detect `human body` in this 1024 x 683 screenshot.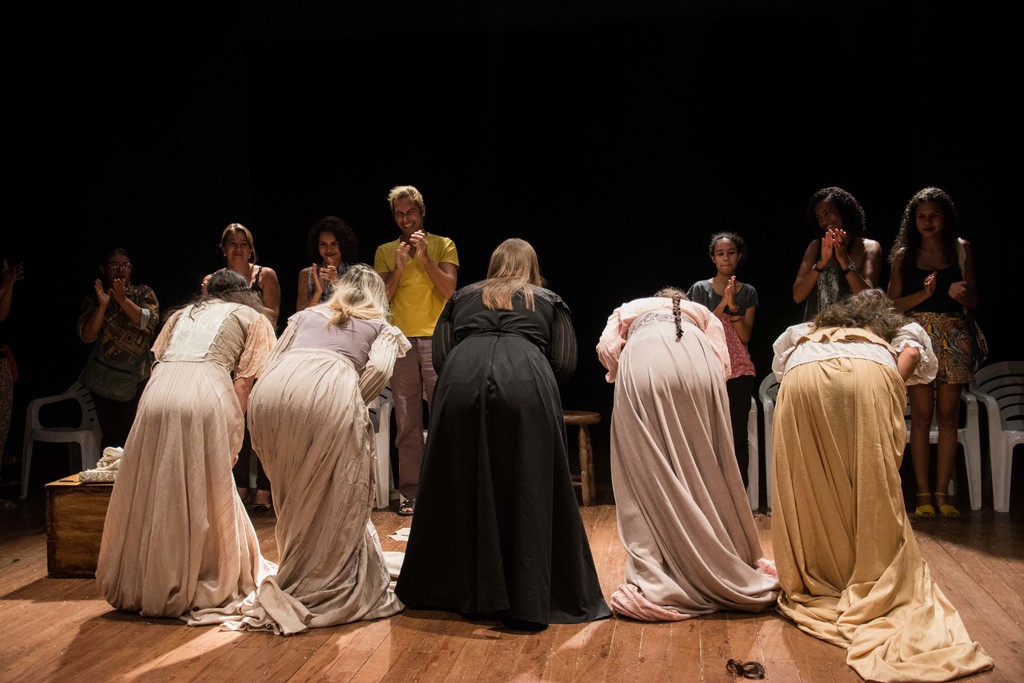
Detection: BBox(367, 179, 460, 499).
